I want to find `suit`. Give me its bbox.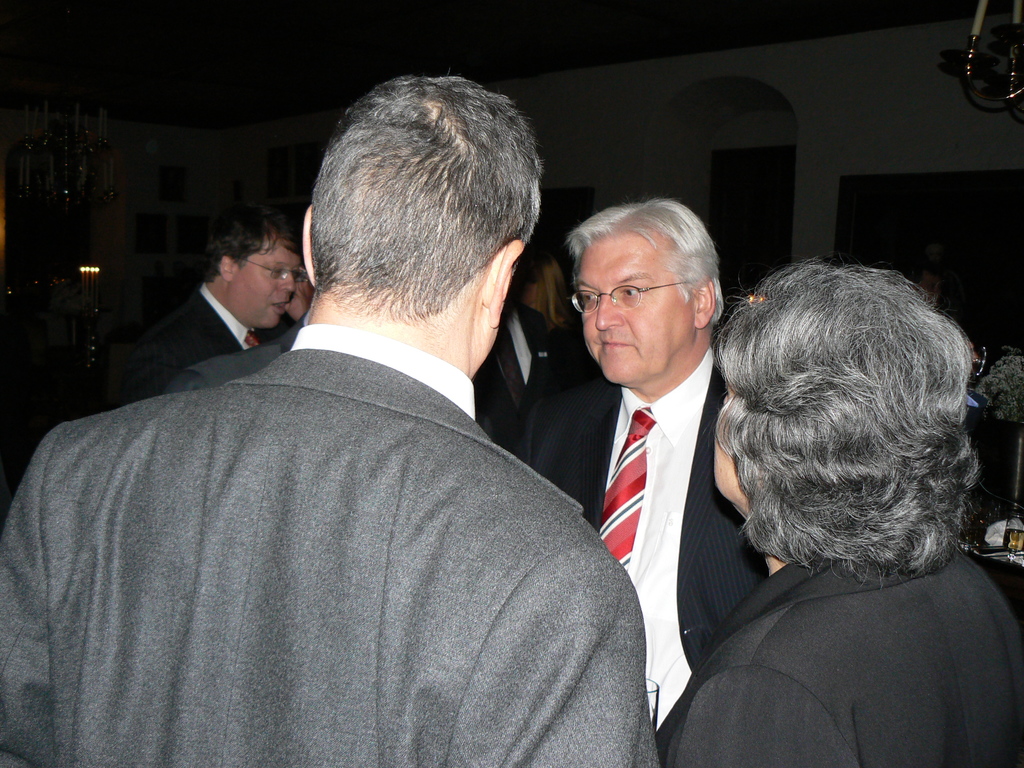
0,347,653,767.
